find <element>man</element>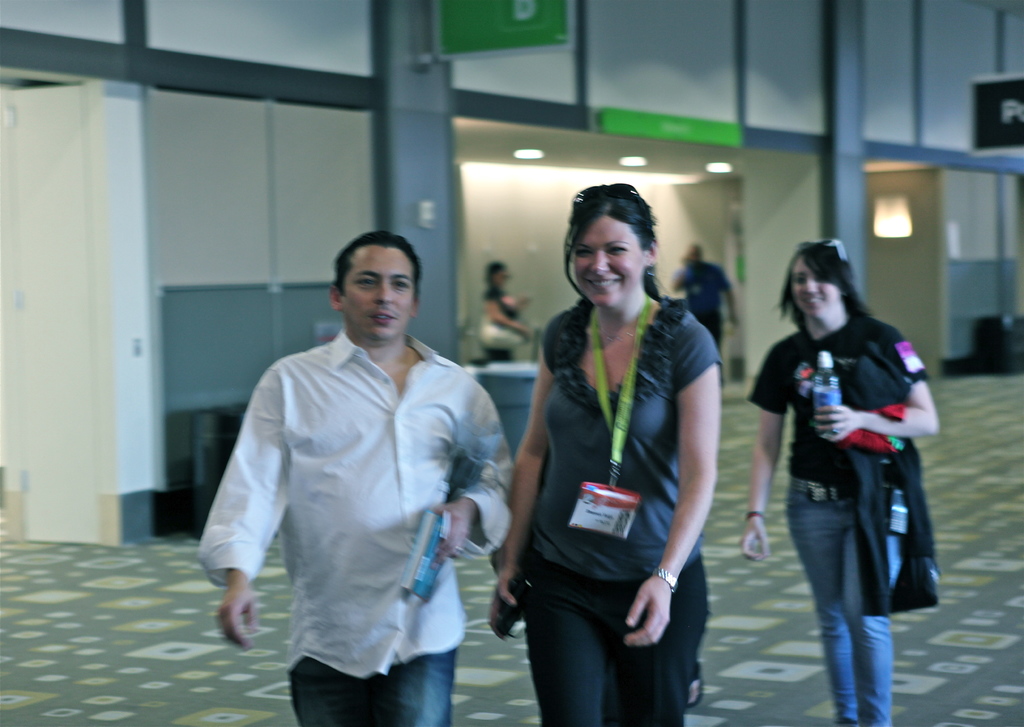
[x1=660, y1=248, x2=742, y2=369]
